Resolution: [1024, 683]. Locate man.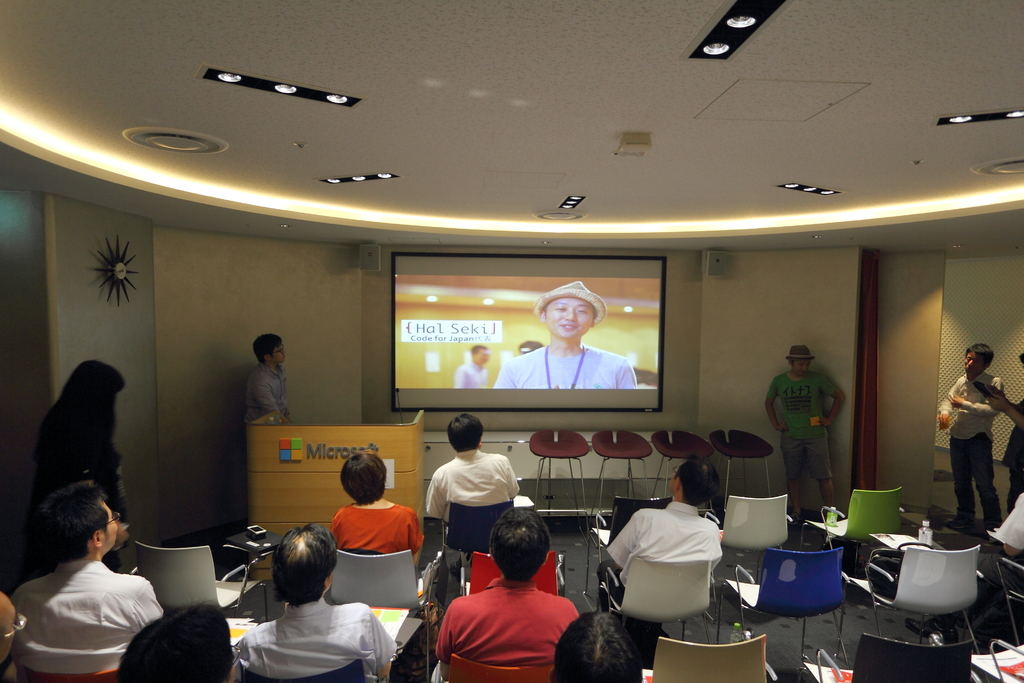
[421, 408, 526, 520].
